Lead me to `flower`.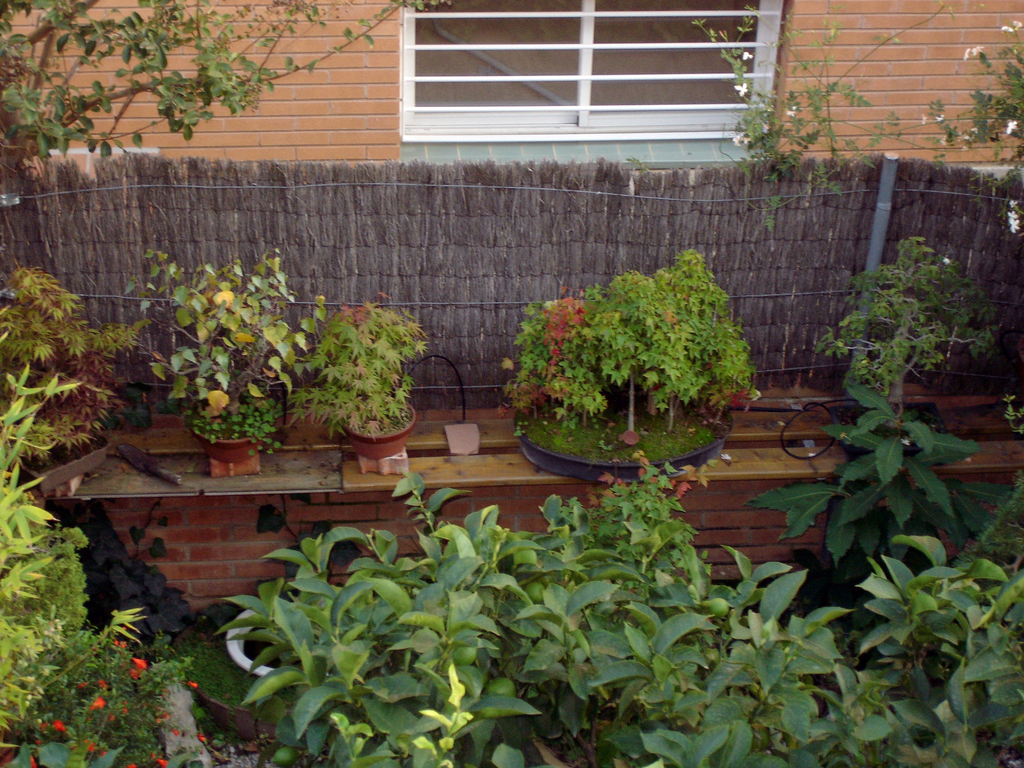
Lead to [169, 726, 178, 739].
